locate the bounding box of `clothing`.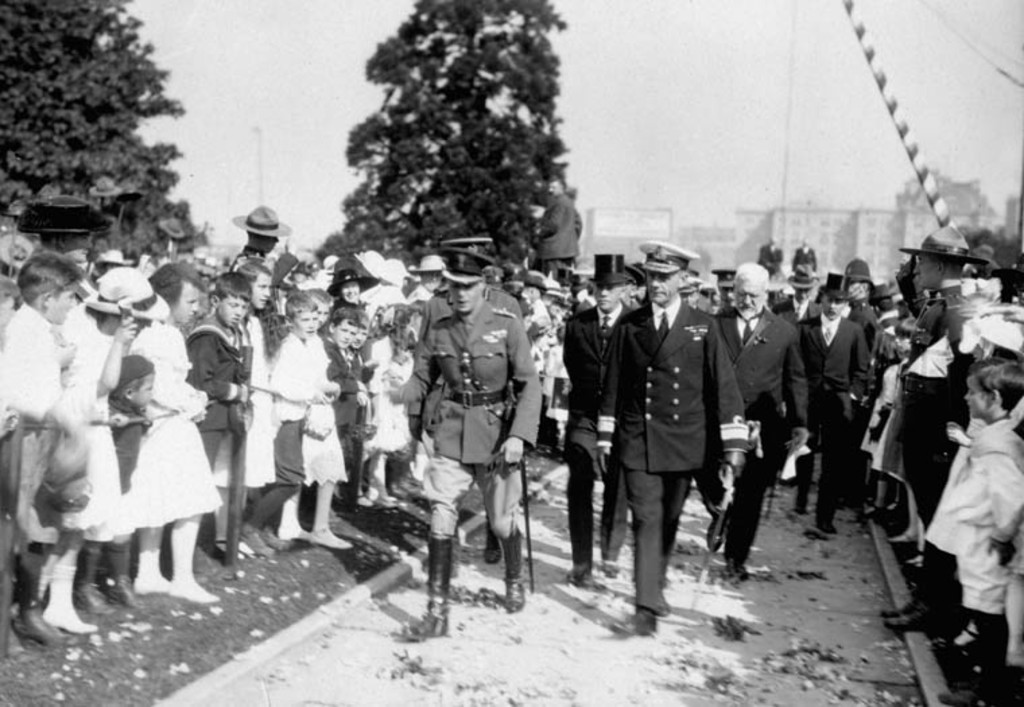
Bounding box: locate(794, 312, 883, 504).
